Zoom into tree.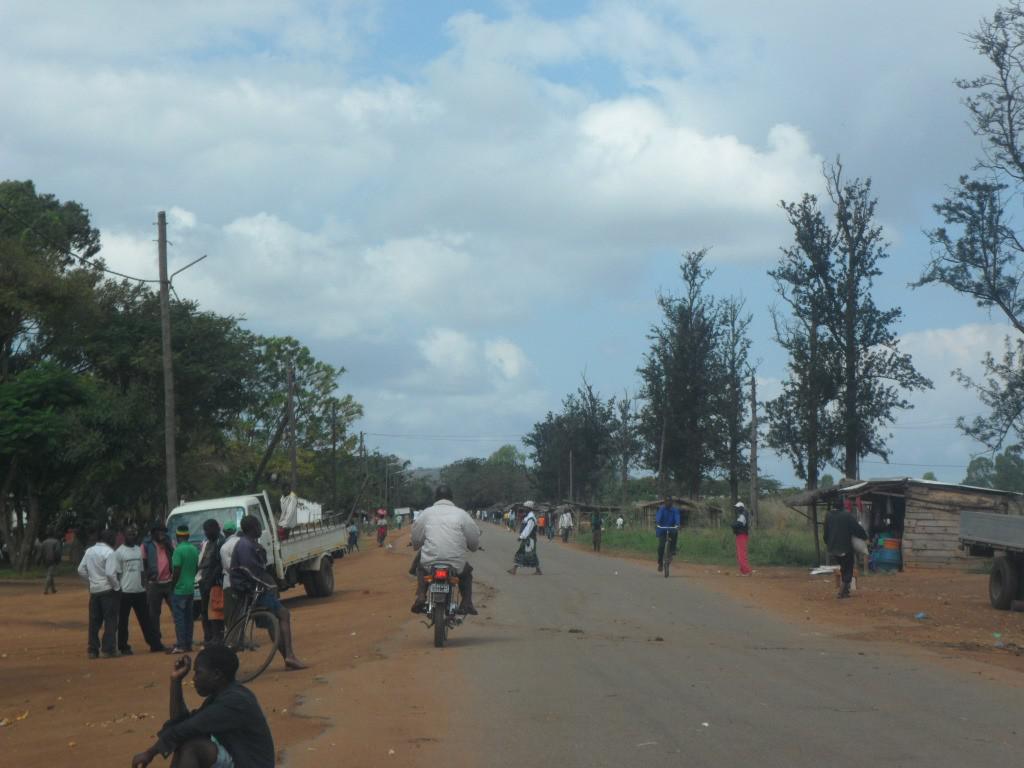
Zoom target: (924,470,935,481).
